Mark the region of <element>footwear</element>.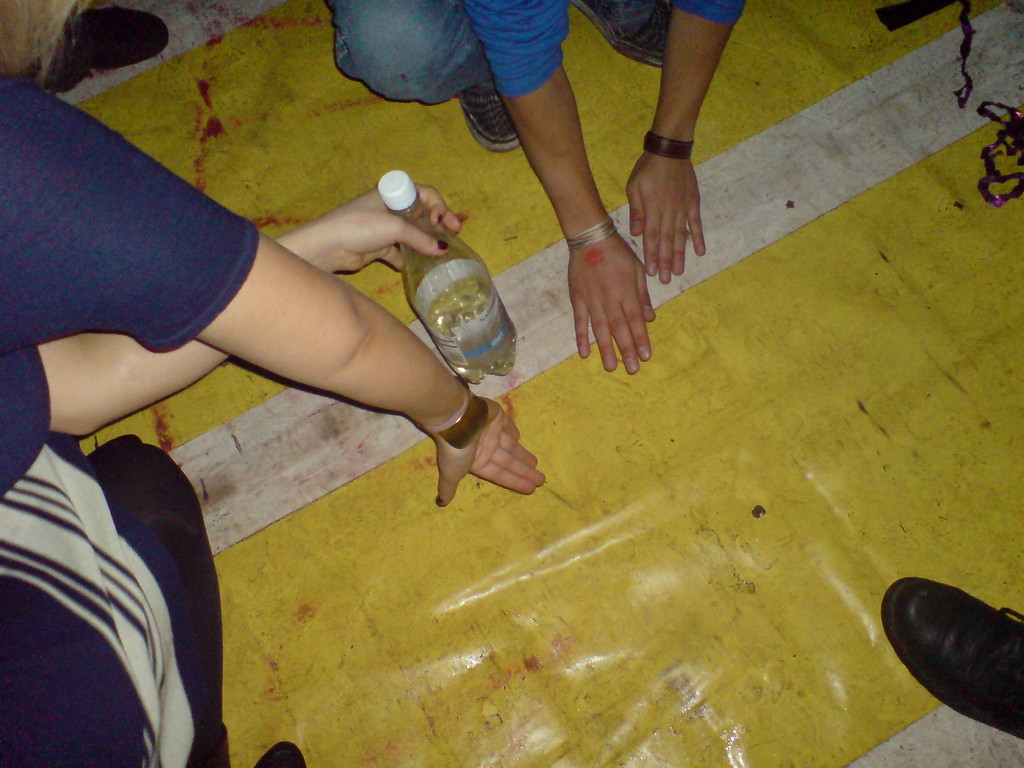
Region: rect(456, 81, 519, 151).
